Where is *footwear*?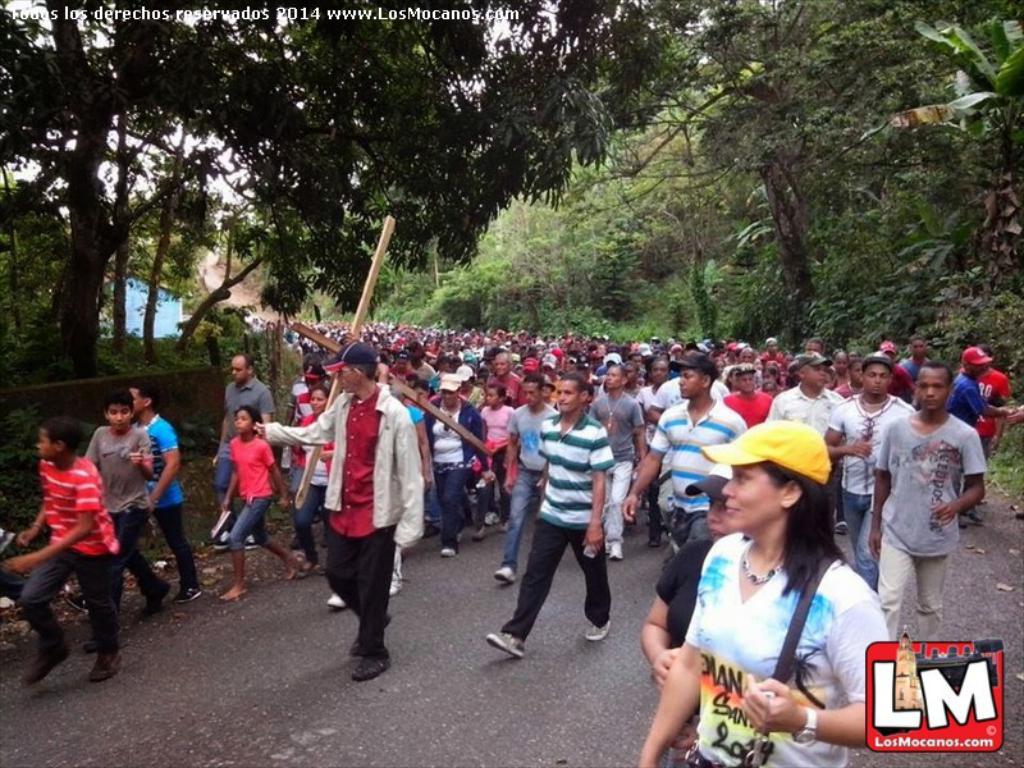
x1=608, y1=540, x2=623, y2=559.
